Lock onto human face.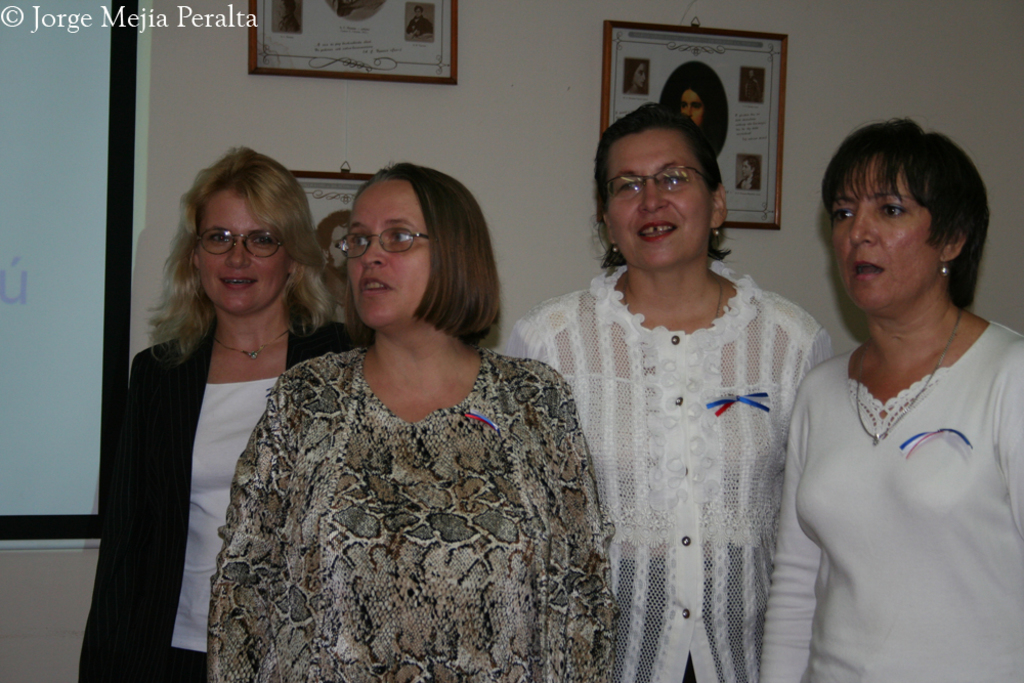
Locked: box(604, 128, 718, 266).
